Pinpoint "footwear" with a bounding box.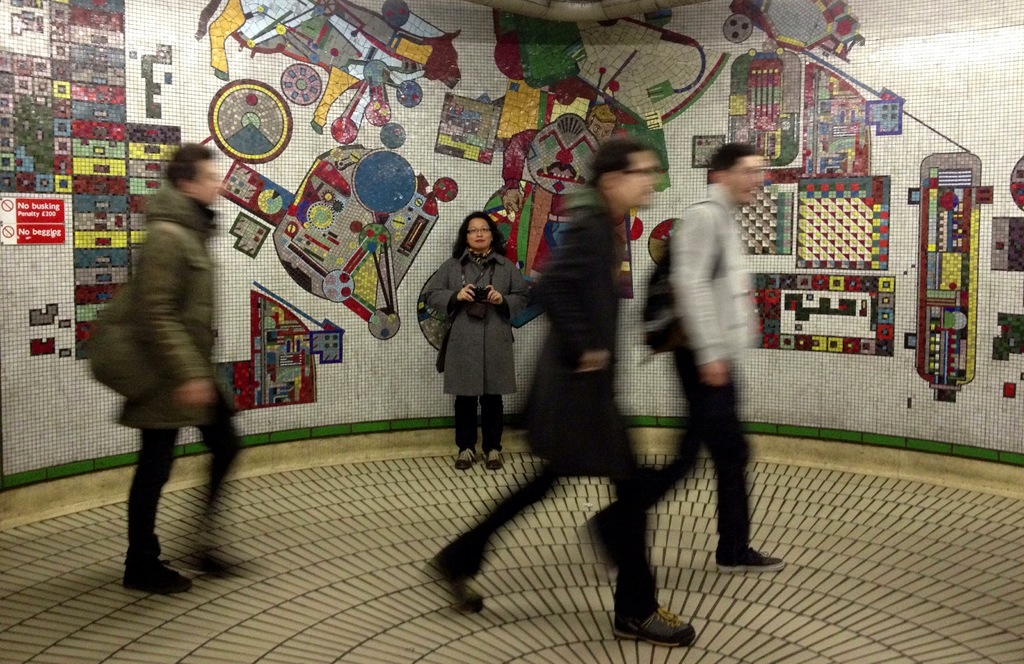
(x1=176, y1=542, x2=237, y2=584).
